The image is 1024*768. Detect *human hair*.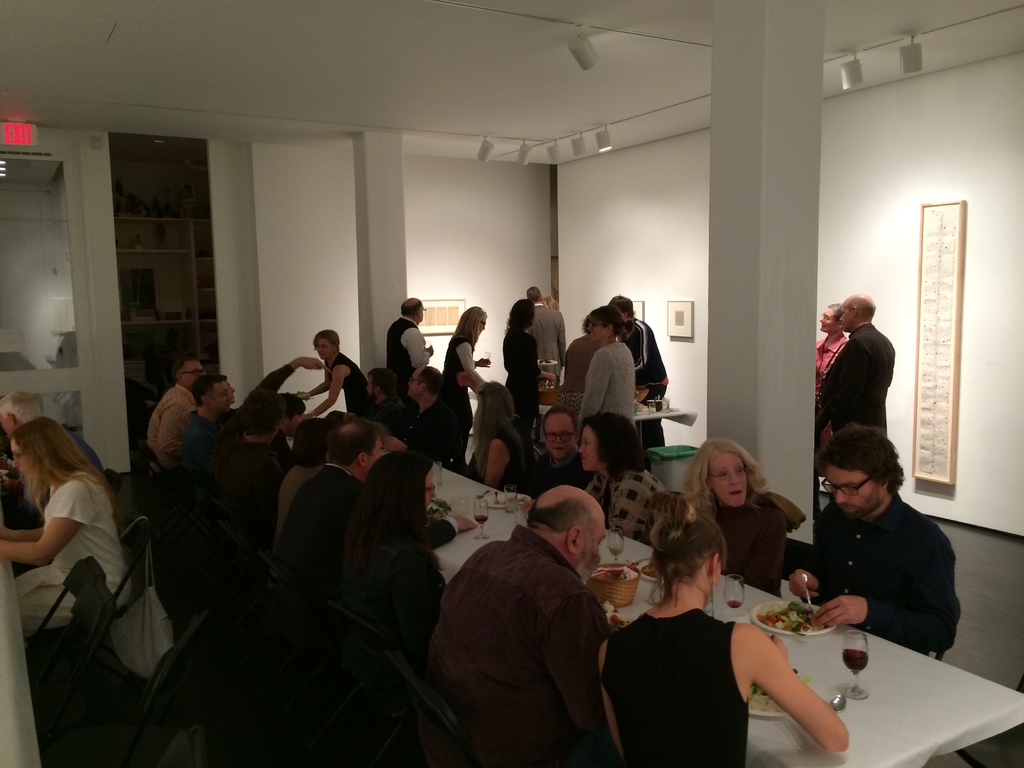
Detection: region(342, 442, 426, 563).
